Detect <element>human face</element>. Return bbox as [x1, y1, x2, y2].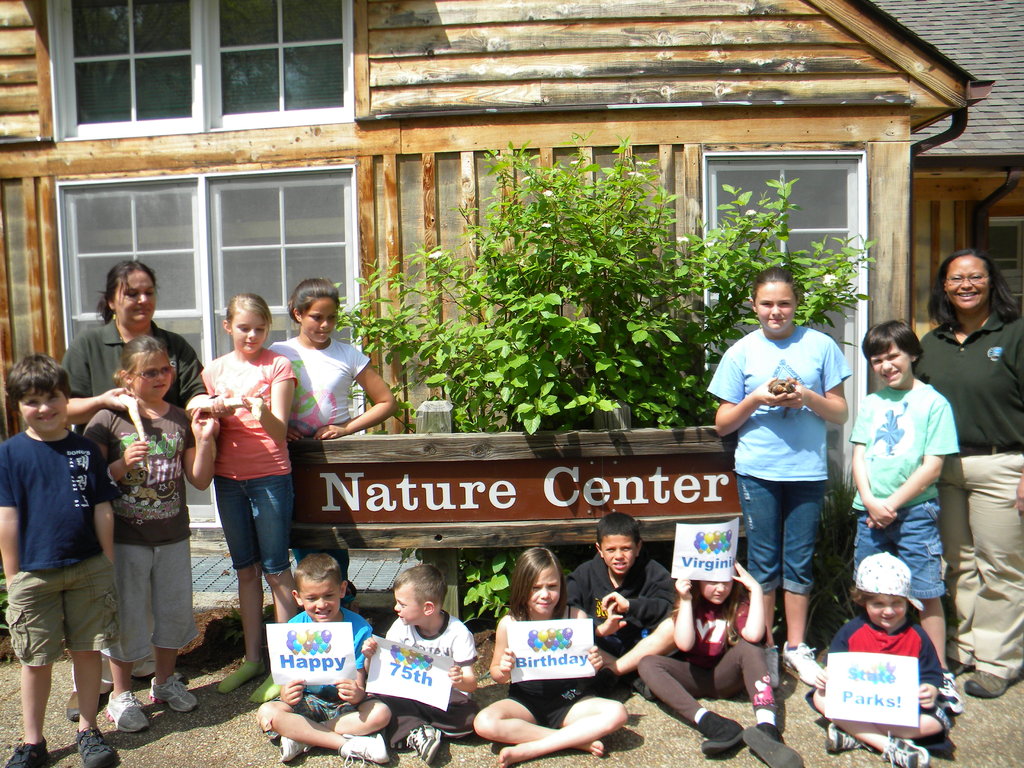
[230, 314, 263, 349].
